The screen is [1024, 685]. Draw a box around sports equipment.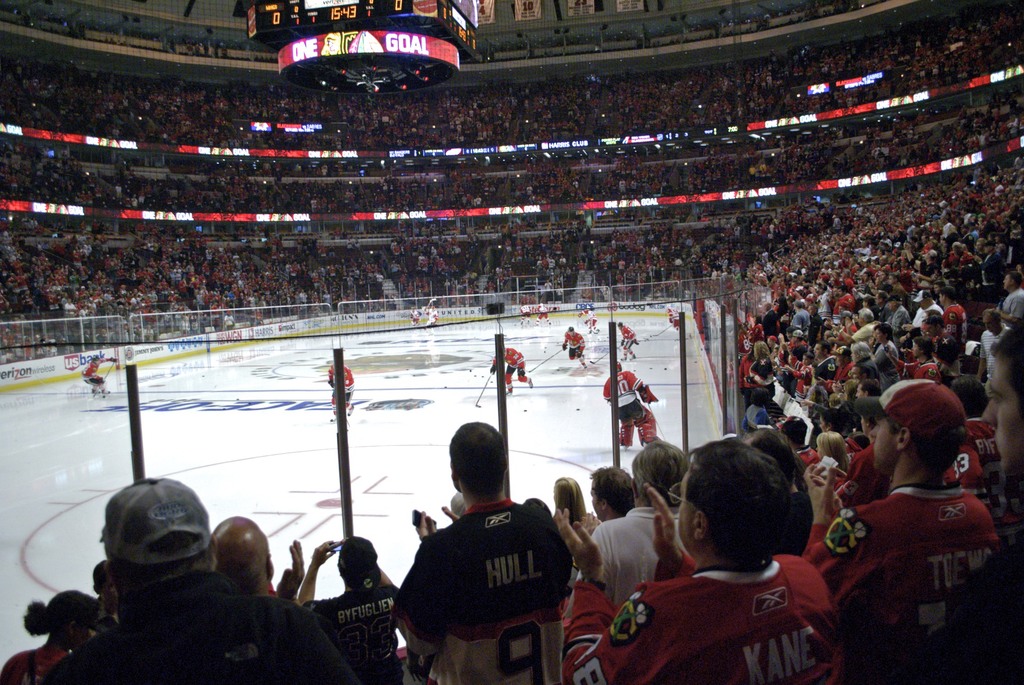
588 342 621 365.
